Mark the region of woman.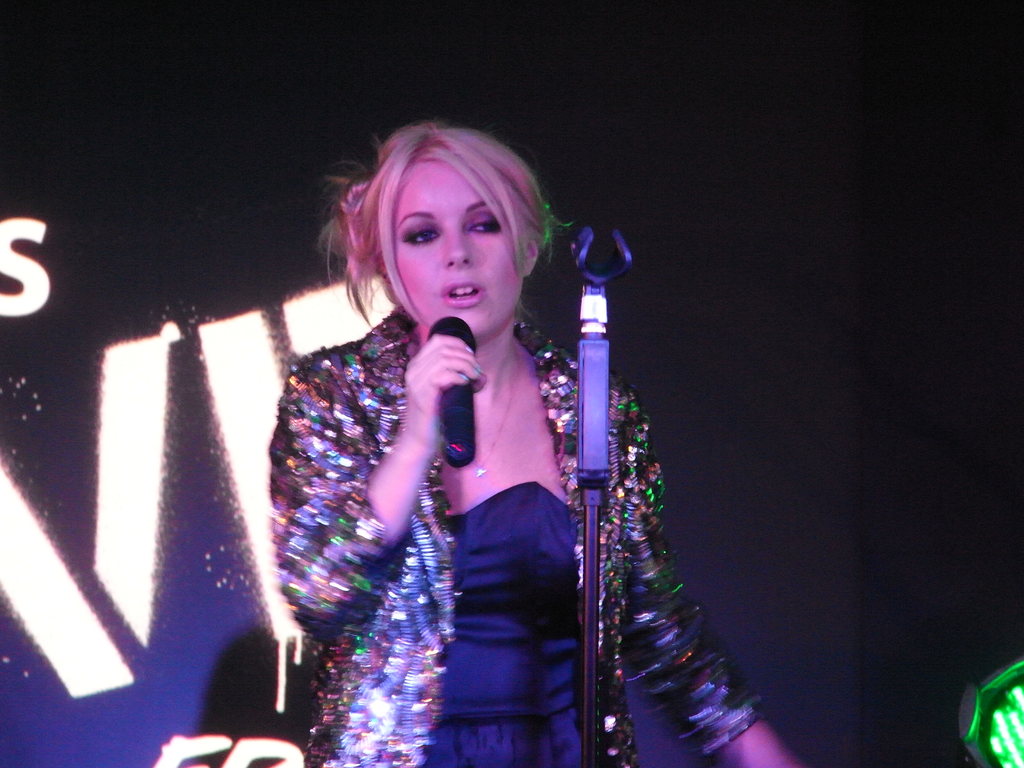
Region: {"x1": 221, "y1": 126, "x2": 669, "y2": 751}.
